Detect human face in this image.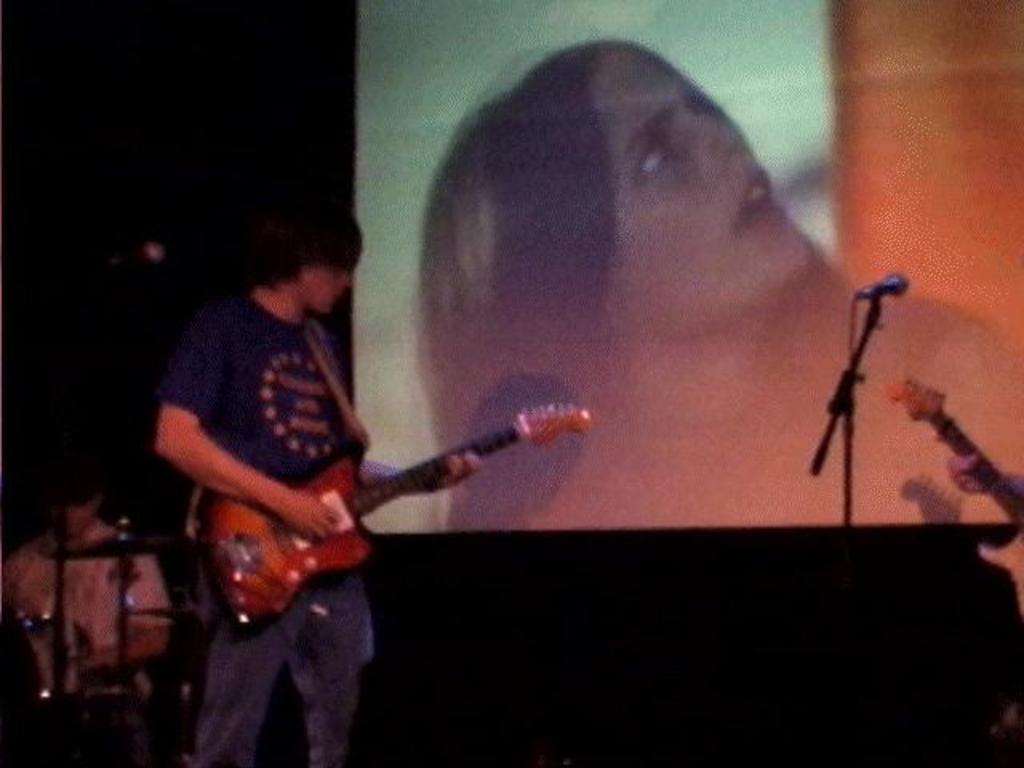
Detection: <bbox>606, 45, 818, 338</bbox>.
